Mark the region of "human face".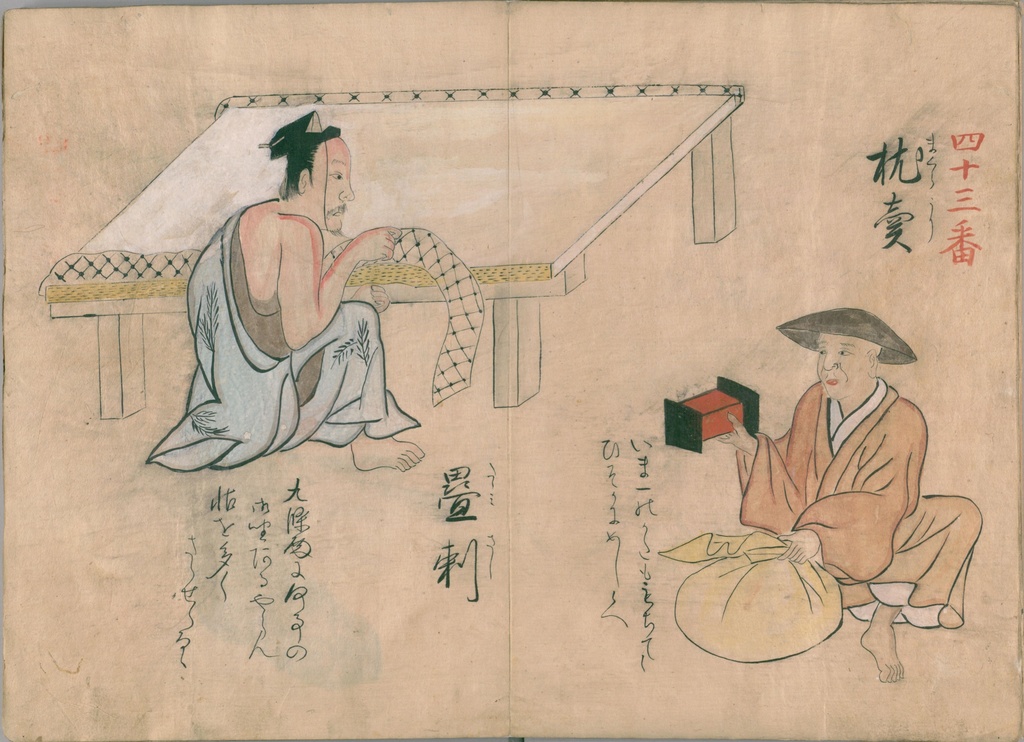
Region: {"left": 312, "top": 137, "right": 356, "bottom": 233}.
